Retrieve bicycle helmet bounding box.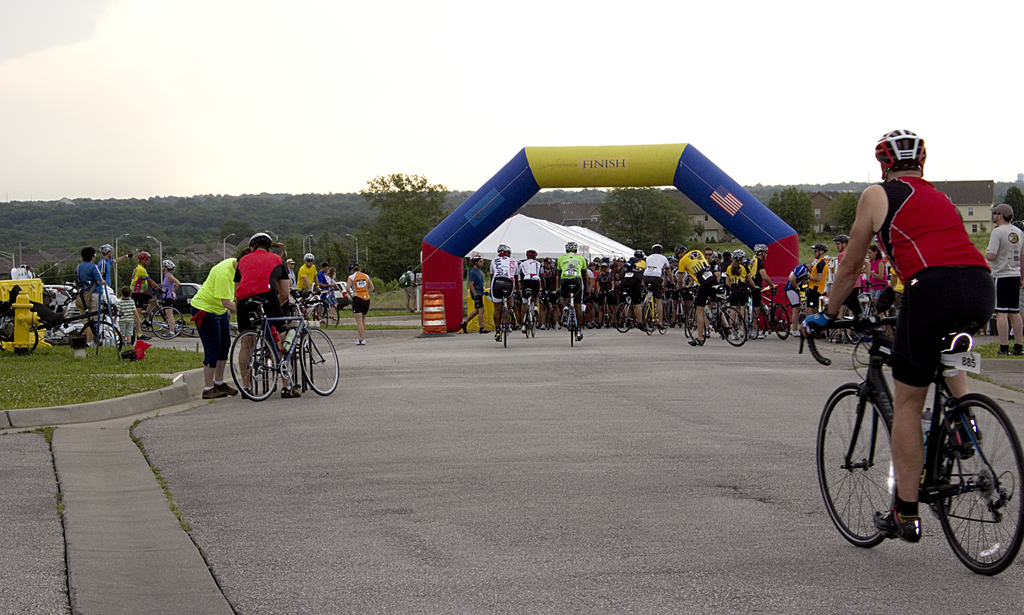
Bounding box: l=499, t=246, r=507, b=257.
